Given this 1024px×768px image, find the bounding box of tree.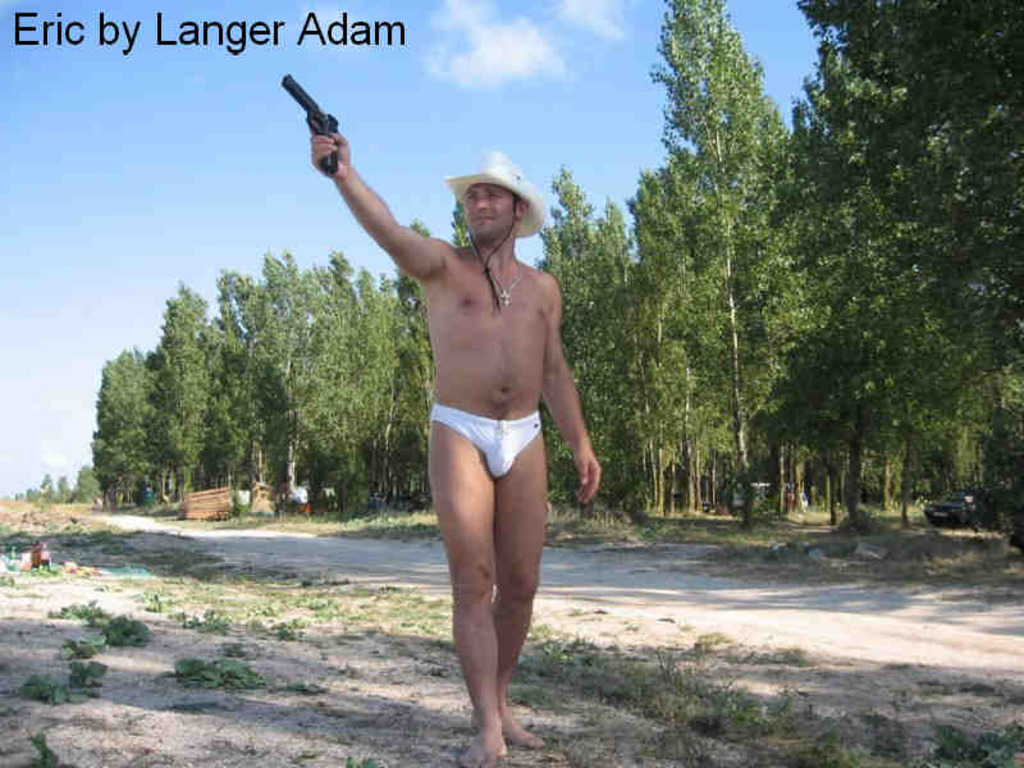
pyautogui.locateOnScreen(810, 0, 1023, 512).
